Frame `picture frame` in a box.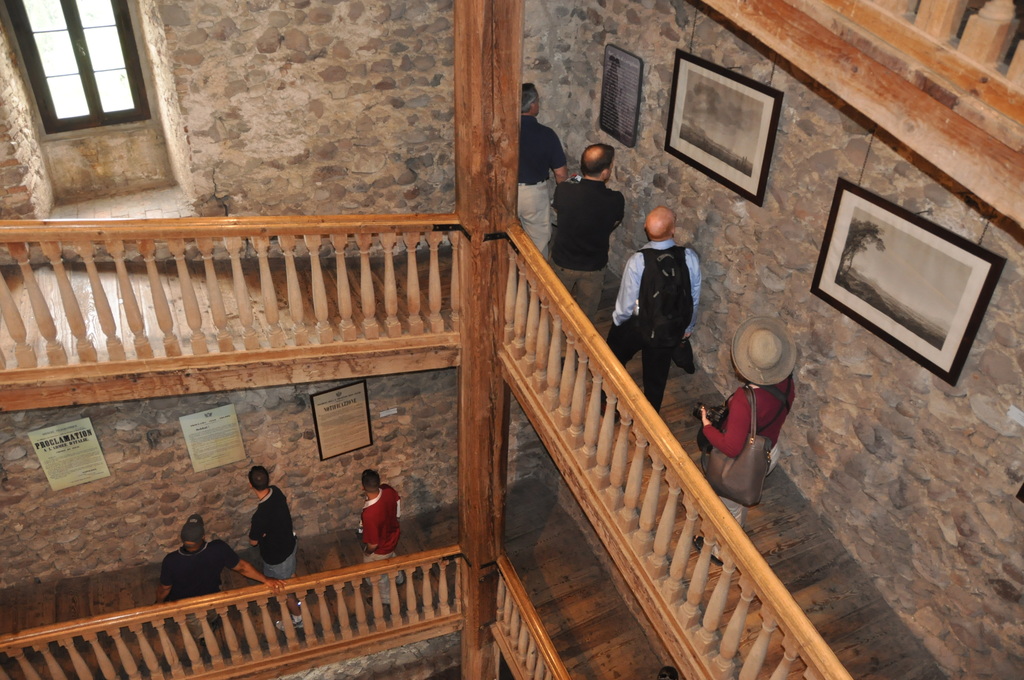
pyautogui.locateOnScreen(816, 183, 1006, 376).
